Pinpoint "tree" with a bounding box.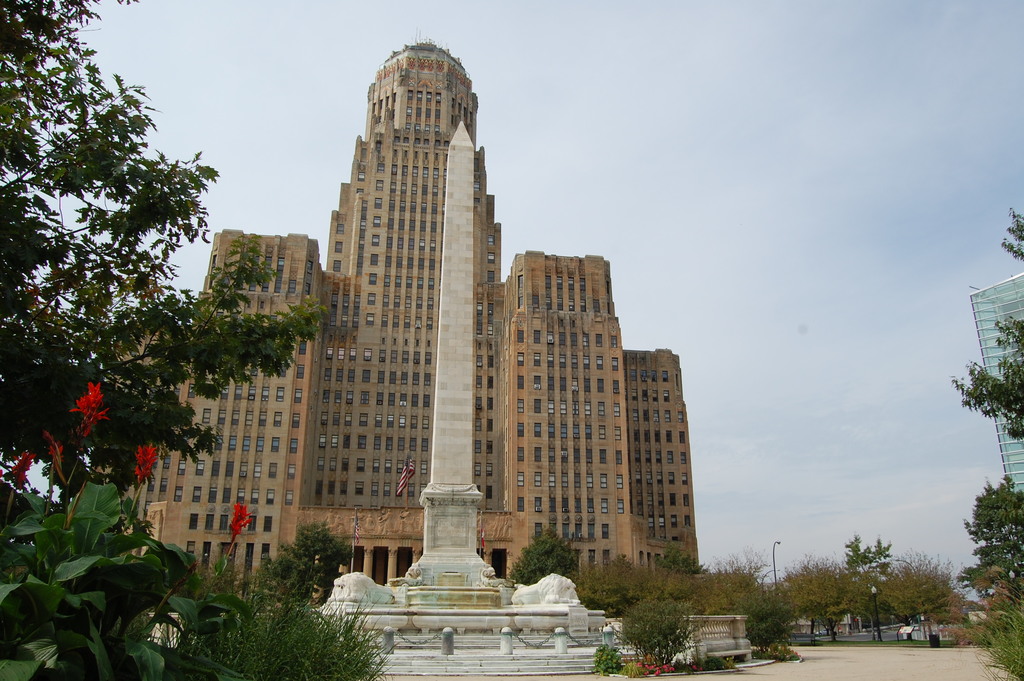
l=959, t=475, r=1023, b=677.
